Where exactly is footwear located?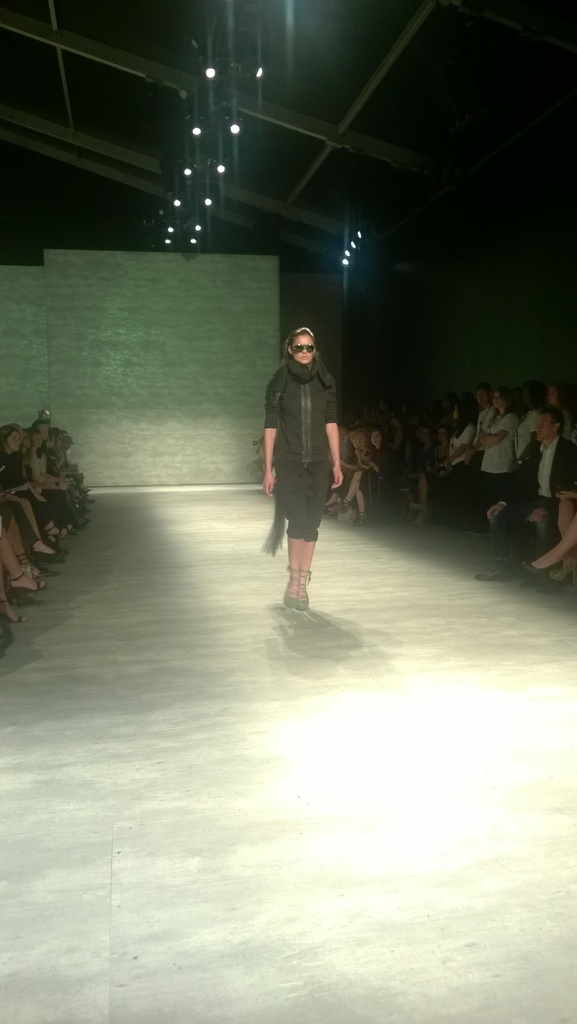
Its bounding box is bbox=[357, 519, 365, 526].
